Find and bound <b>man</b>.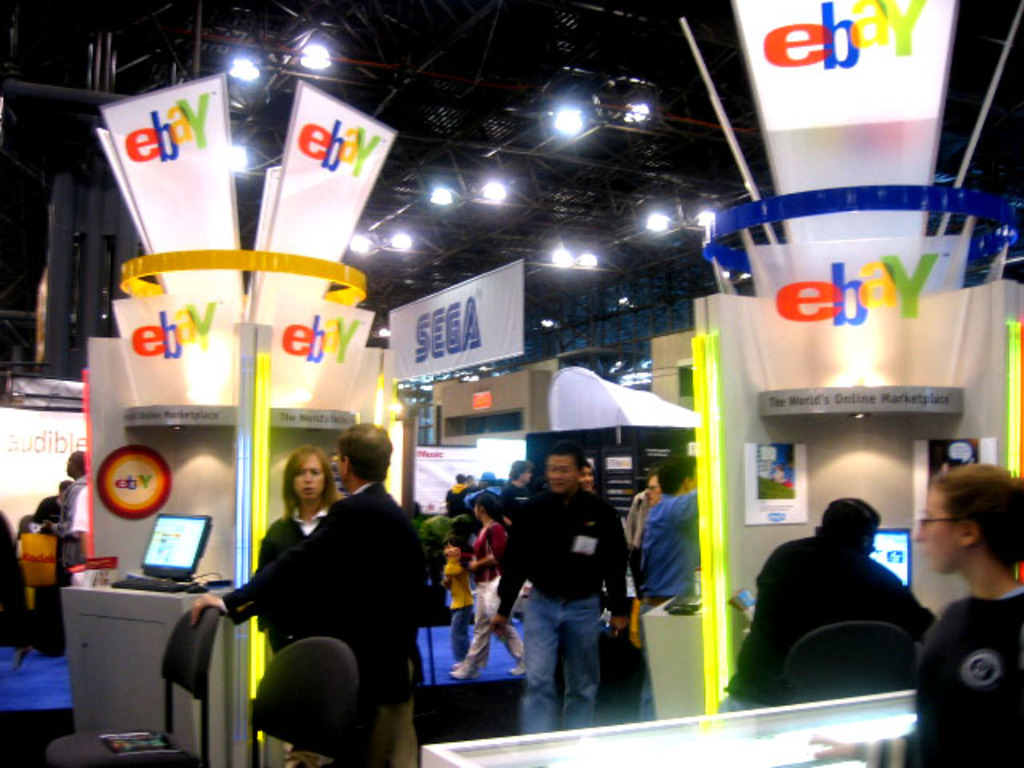
Bound: [x1=192, y1=416, x2=430, y2=766].
